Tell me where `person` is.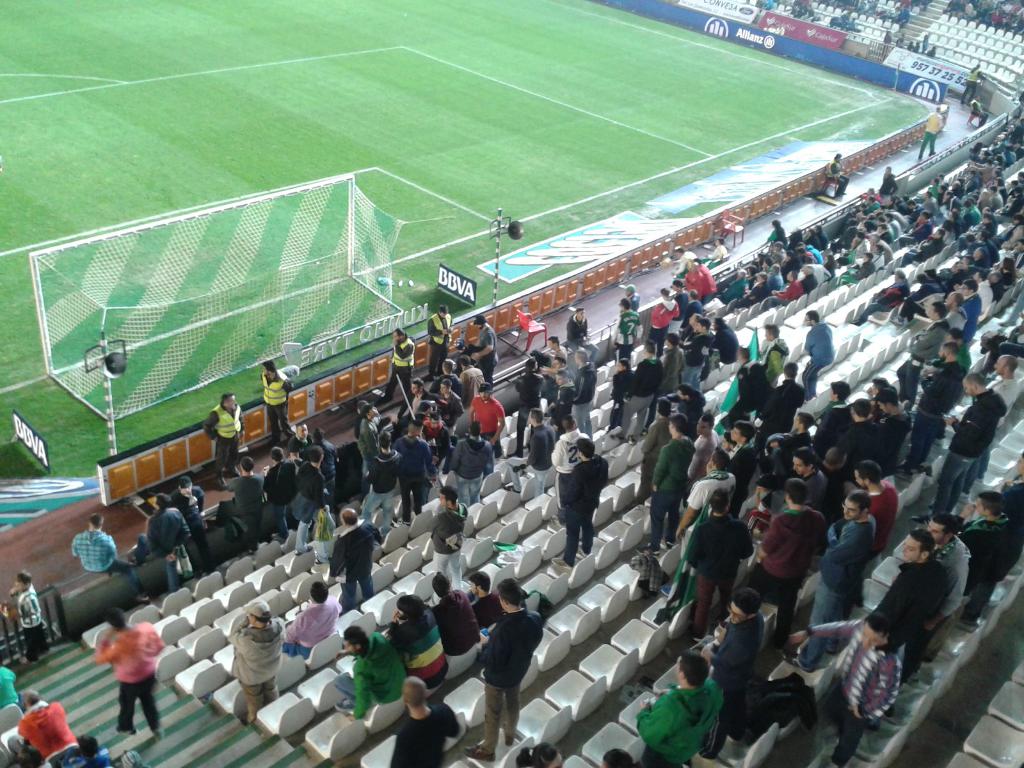
`person` is at bbox(909, 344, 971, 465).
